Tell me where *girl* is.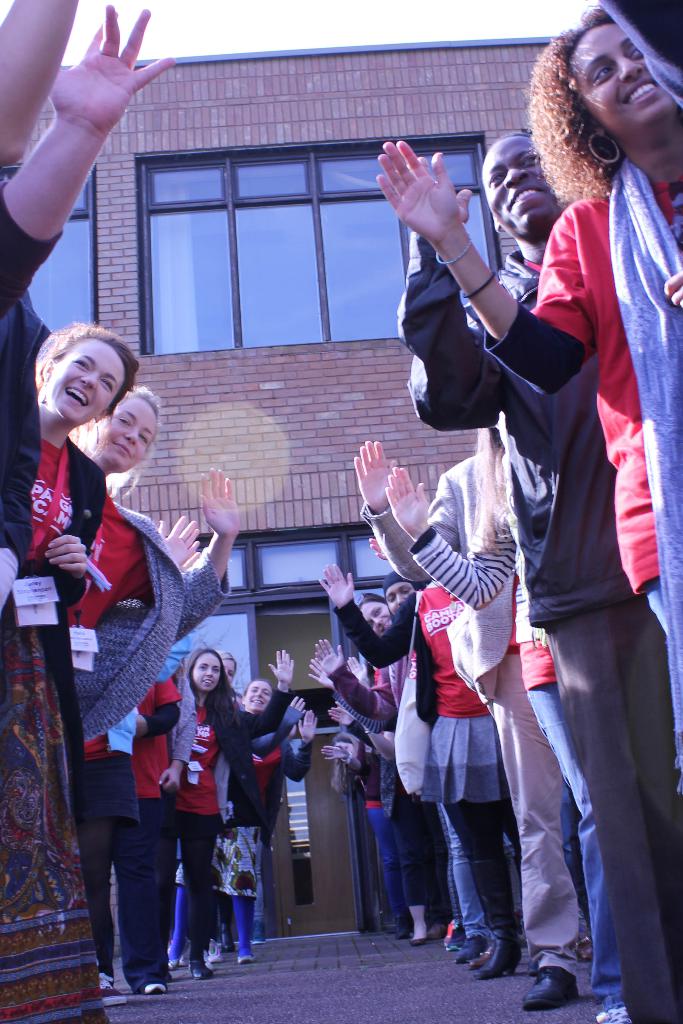
*girl* is at 170/646/296/975.
